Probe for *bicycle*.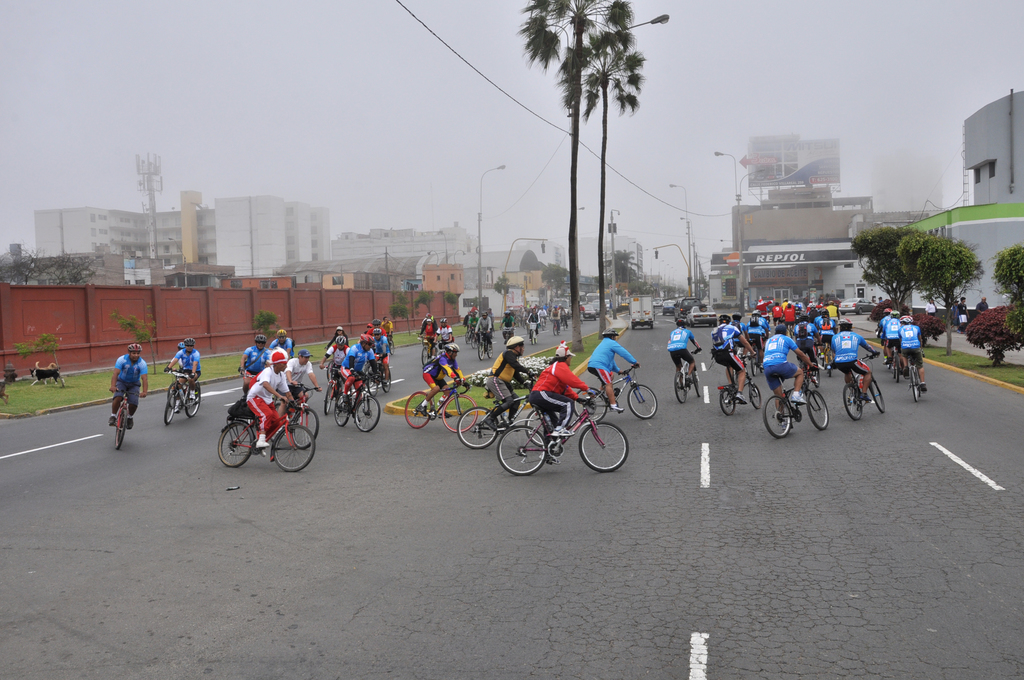
Probe result: detection(166, 369, 212, 414).
